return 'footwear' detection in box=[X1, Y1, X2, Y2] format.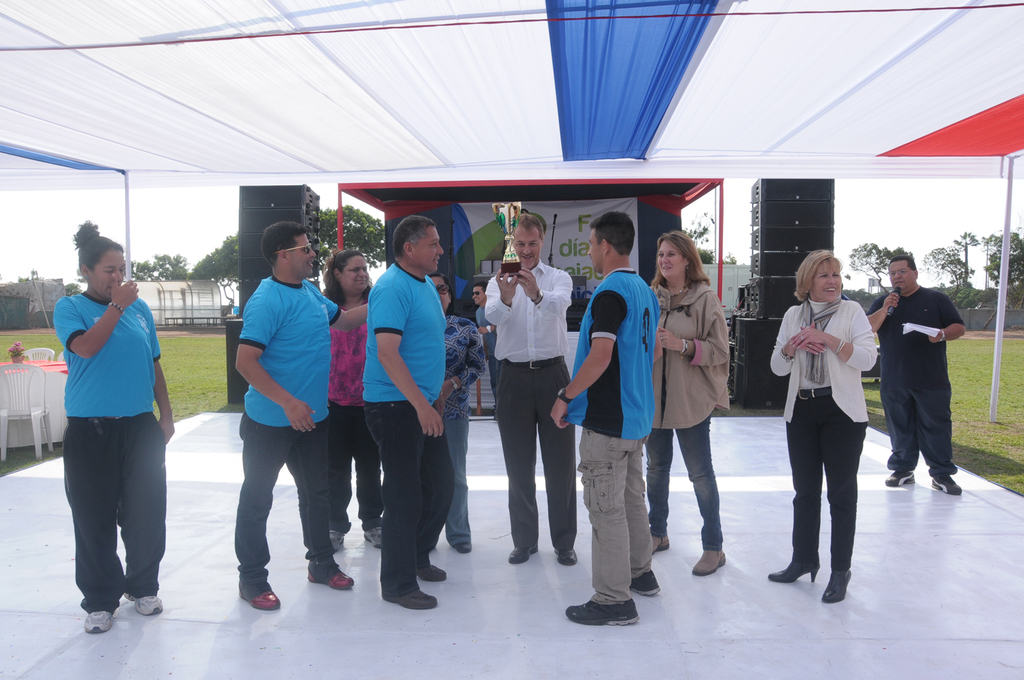
box=[550, 543, 577, 565].
